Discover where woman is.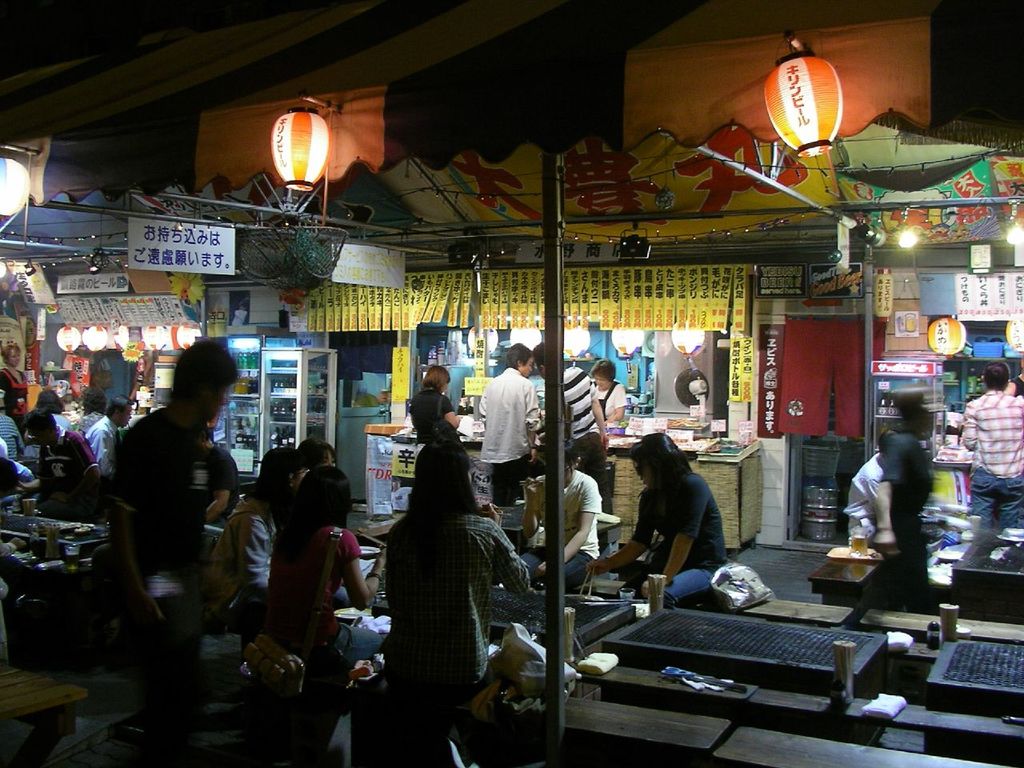
Discovered at Rect(511, 427, 598, 591).
